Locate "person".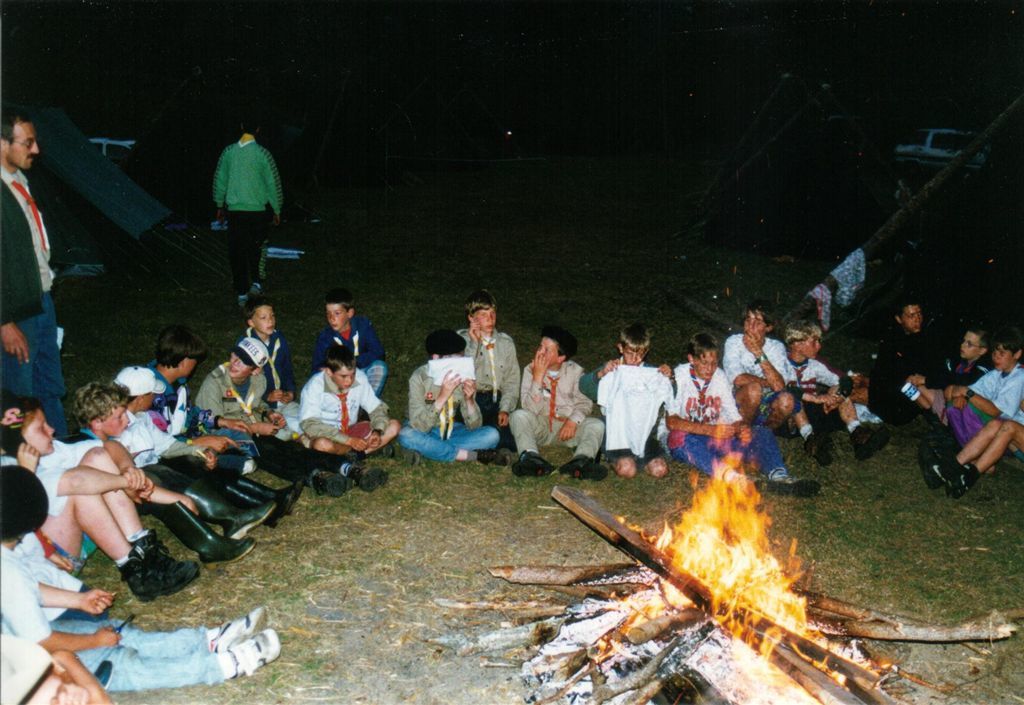
Bounding box: 0,111,62,450.
